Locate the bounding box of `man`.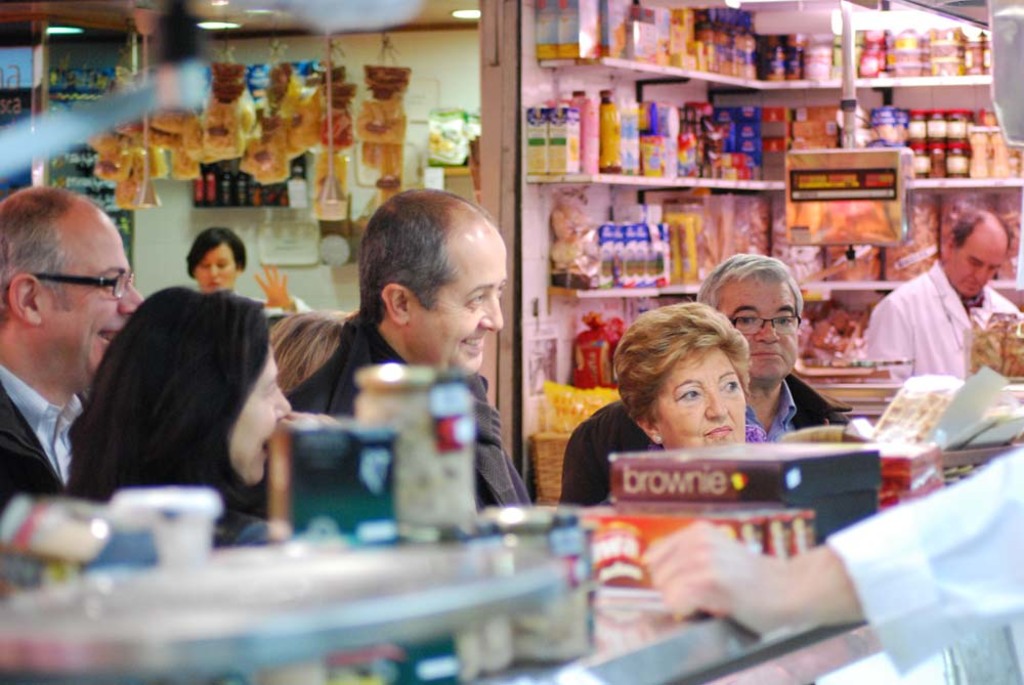
Bounding box: 287/194/534/512.
